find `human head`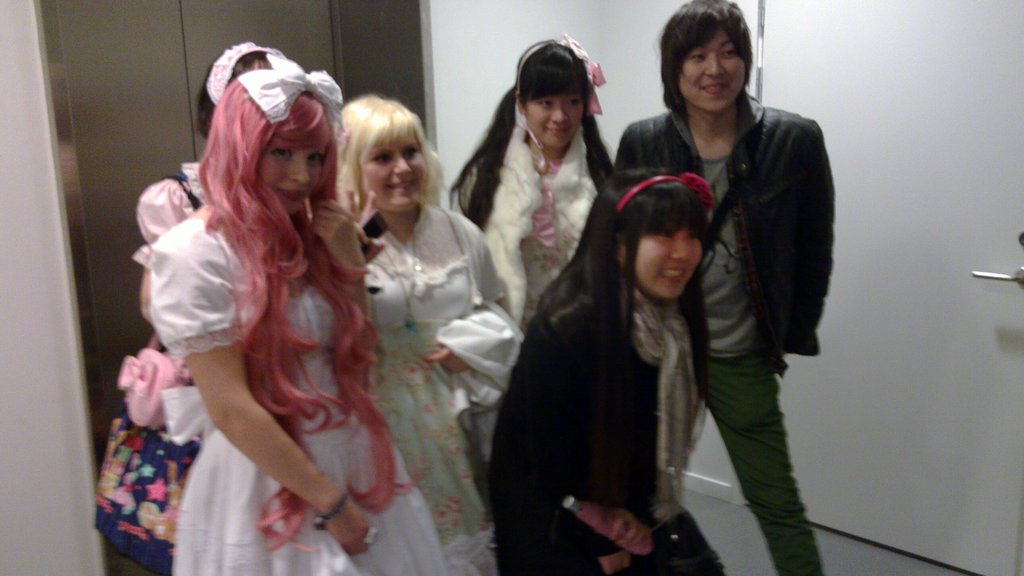
l=659, t=4, r=766, b=111
